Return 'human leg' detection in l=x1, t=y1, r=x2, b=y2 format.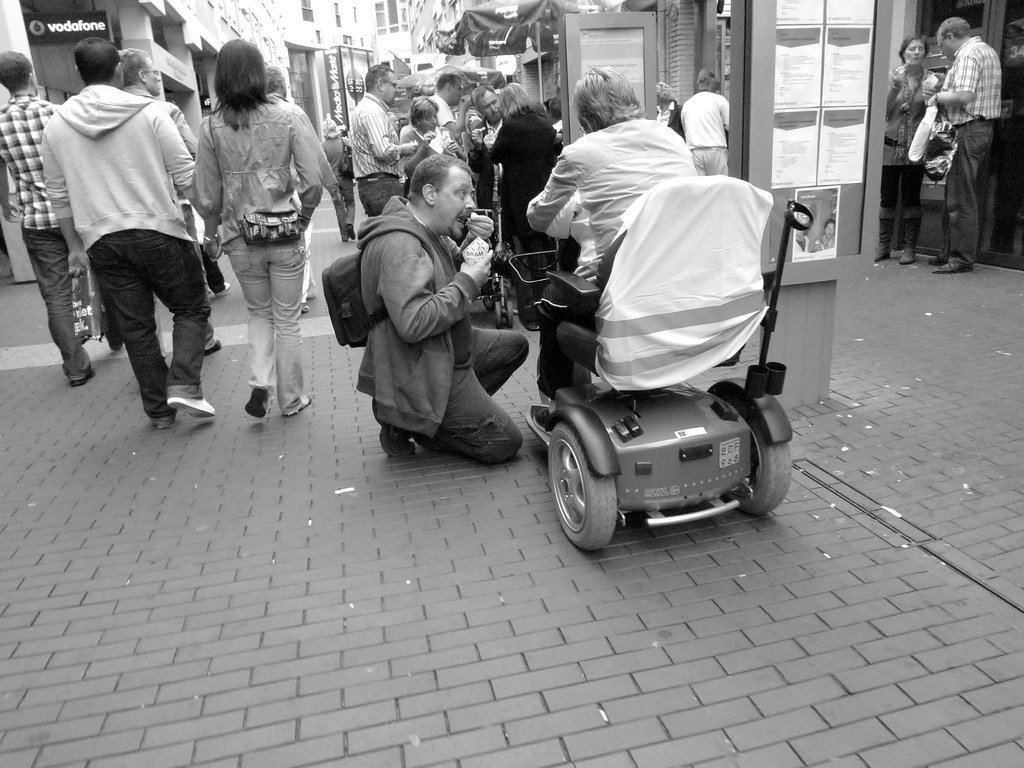
l=341, t=170, r=351, b=237.
